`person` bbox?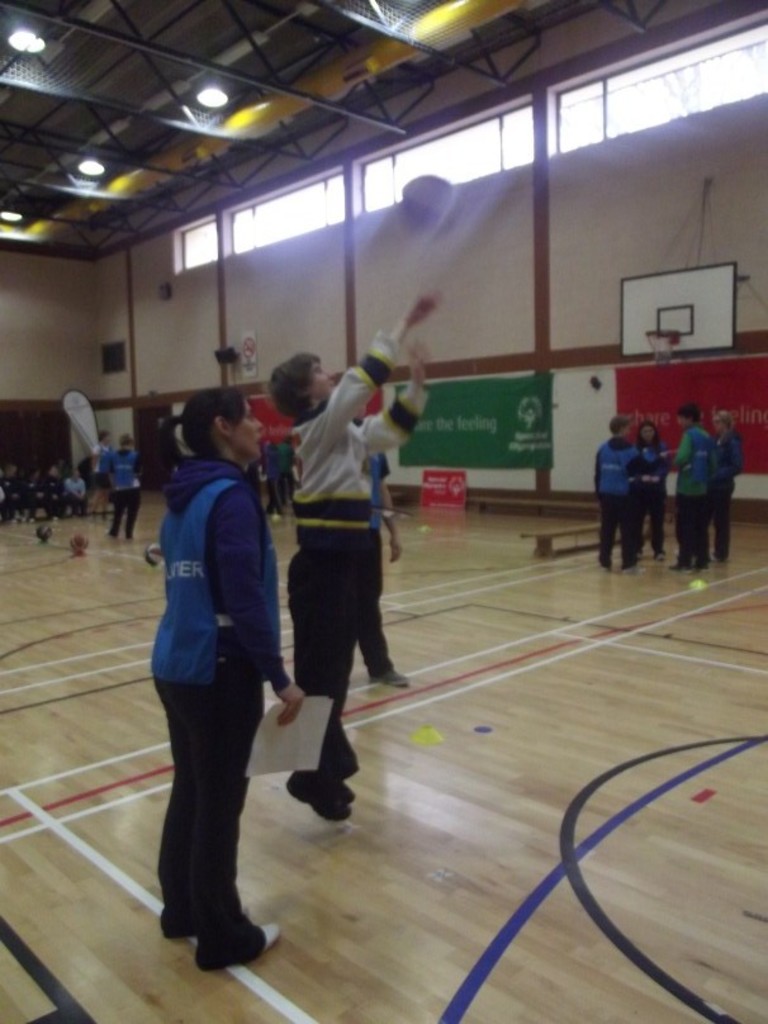
634/419/673/555
